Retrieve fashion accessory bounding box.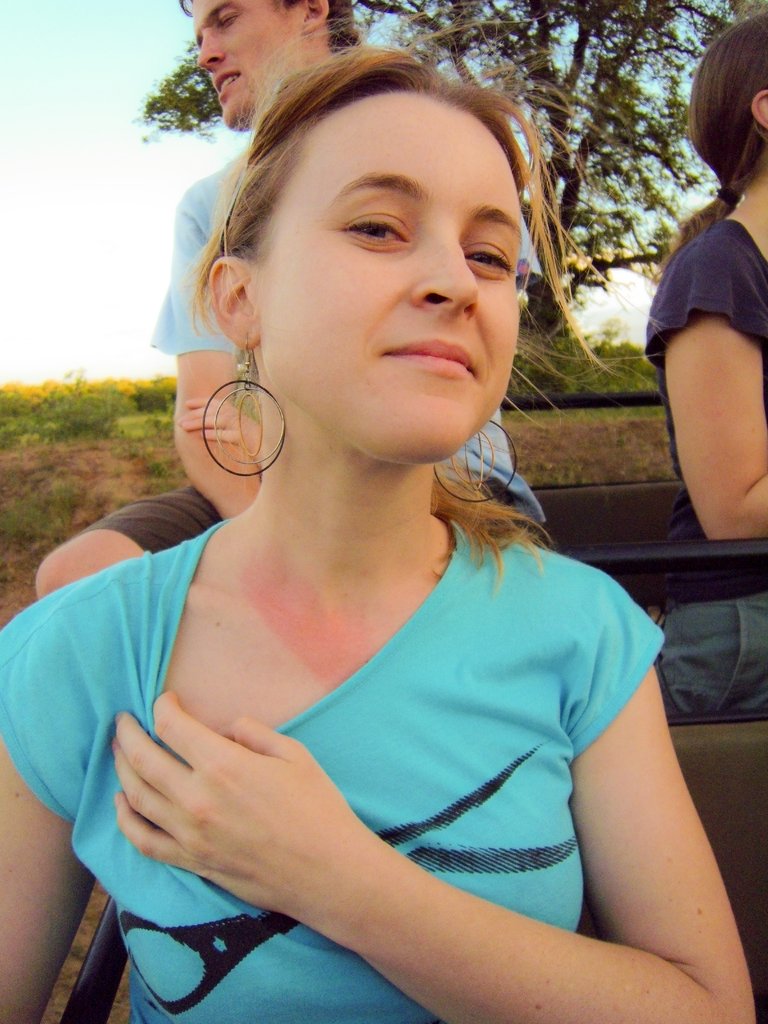
Bounding box: <region>713, 178, 740, 213</region>.
